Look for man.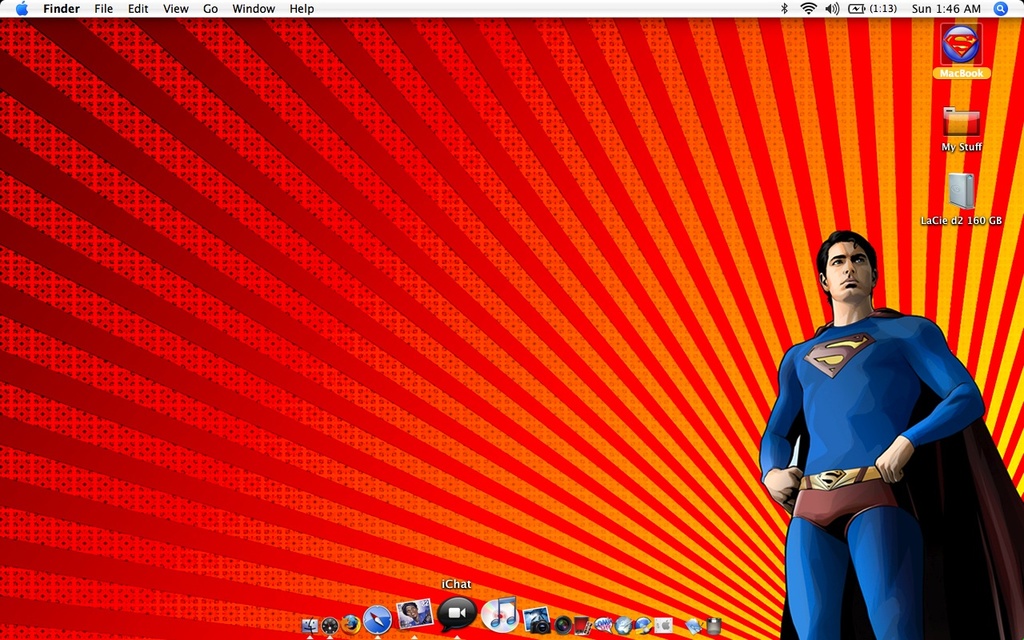
Found: 741,245,986,635.
